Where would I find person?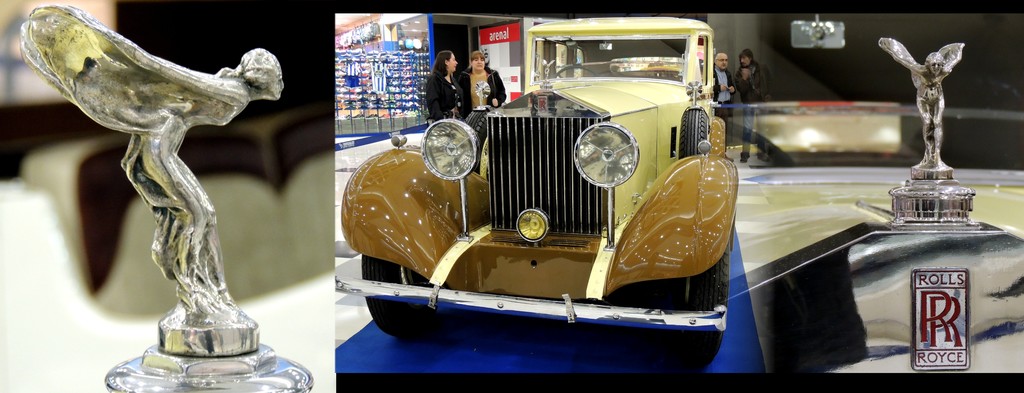
At [x1=461, y1=48, x2=504, y2=113].
